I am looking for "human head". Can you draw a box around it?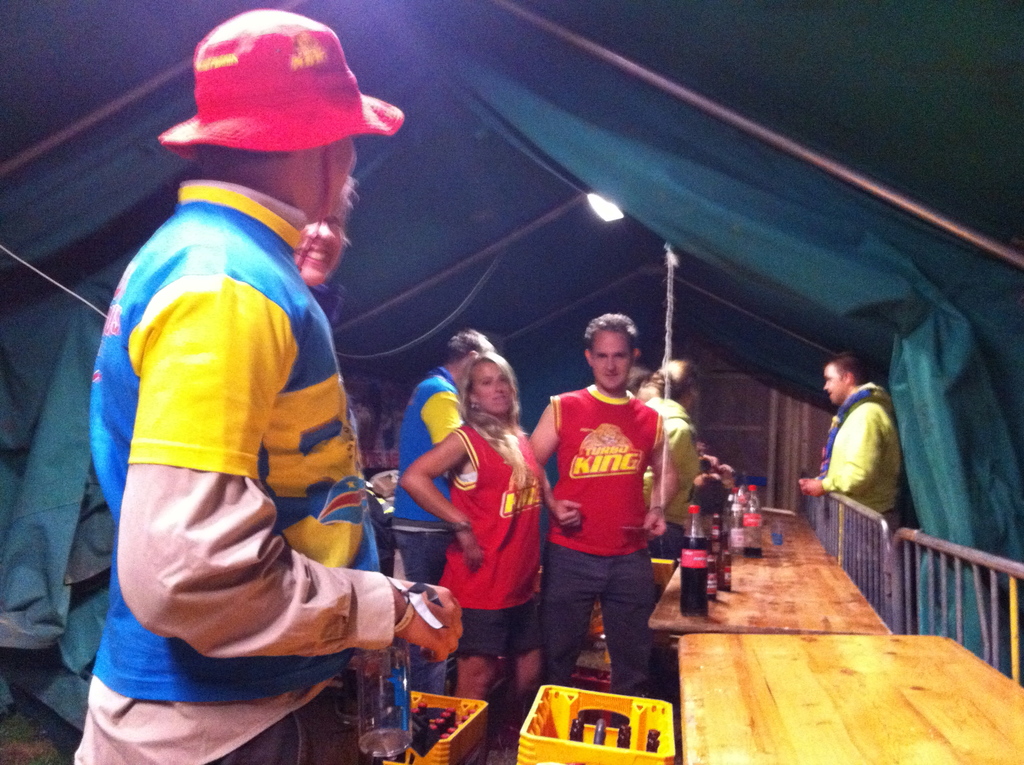
Sure, the bounding box is bbox(447, 327, 496, 372).
